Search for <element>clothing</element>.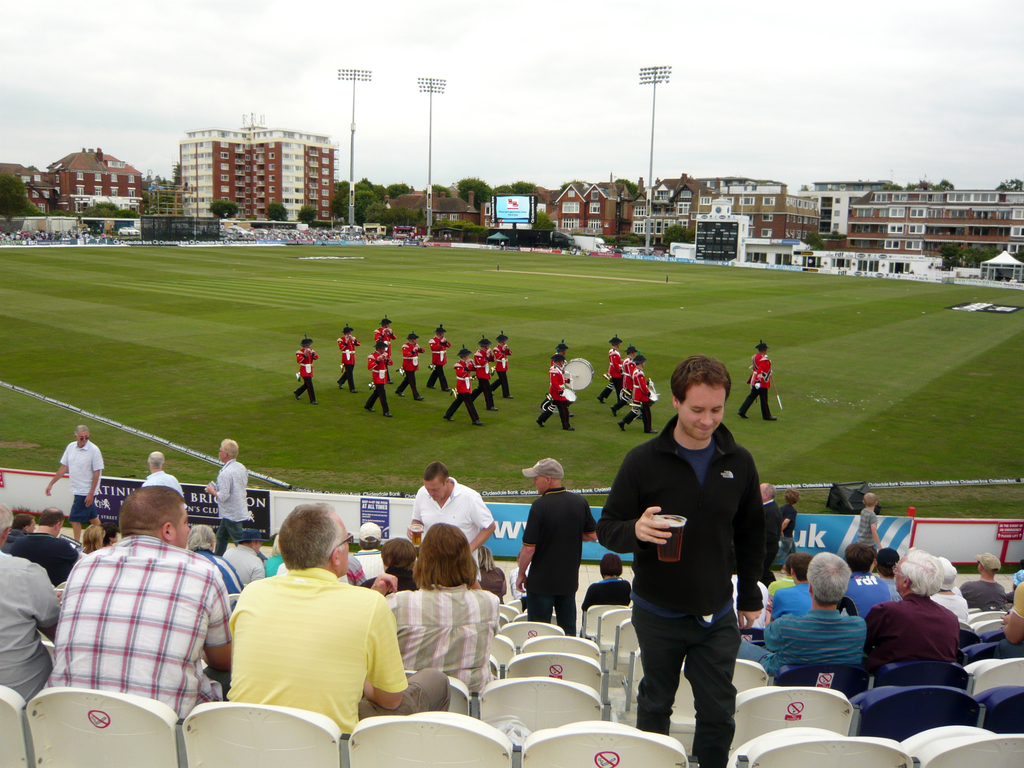
Found at [934,591,966,623].
